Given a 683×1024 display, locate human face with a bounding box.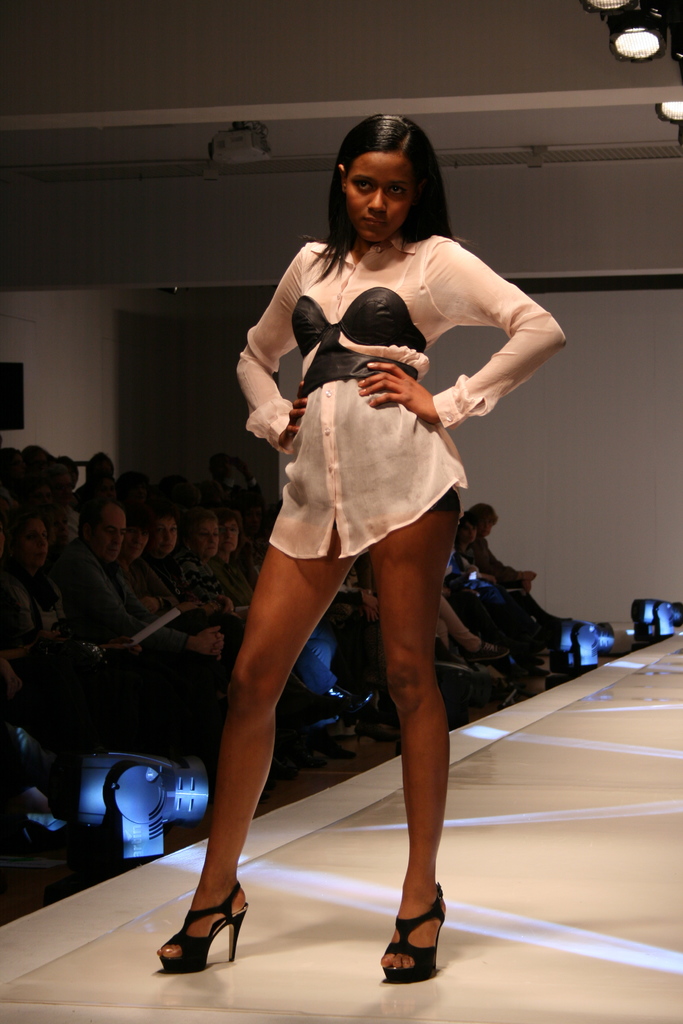
Located: box=[99, 475, 117, 501].
